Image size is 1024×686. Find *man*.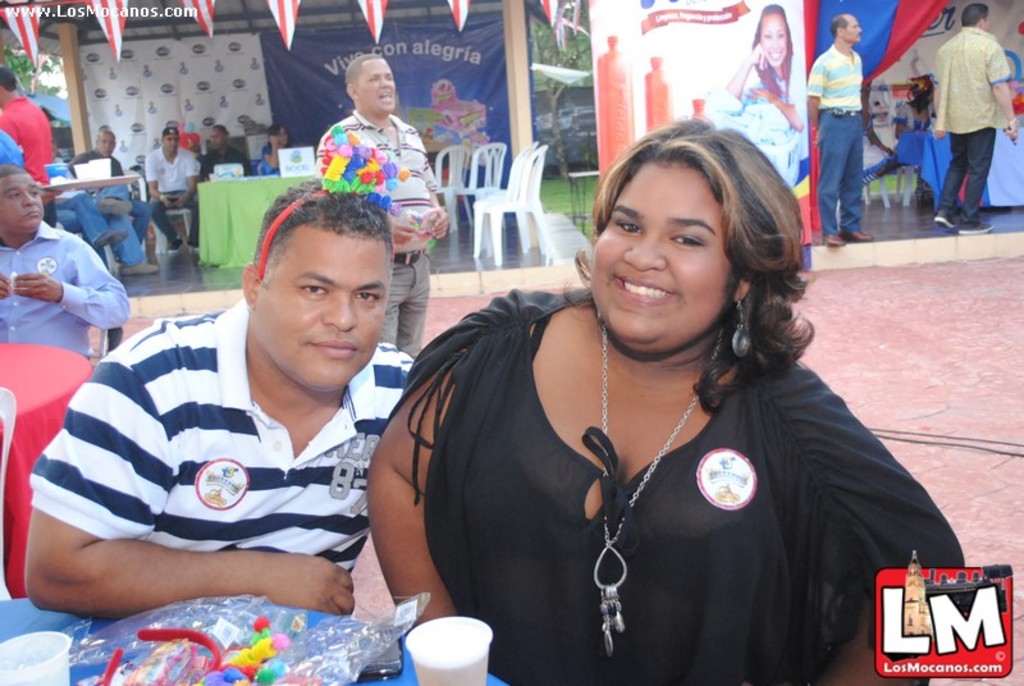
<box>147,123,198,250</box>.
